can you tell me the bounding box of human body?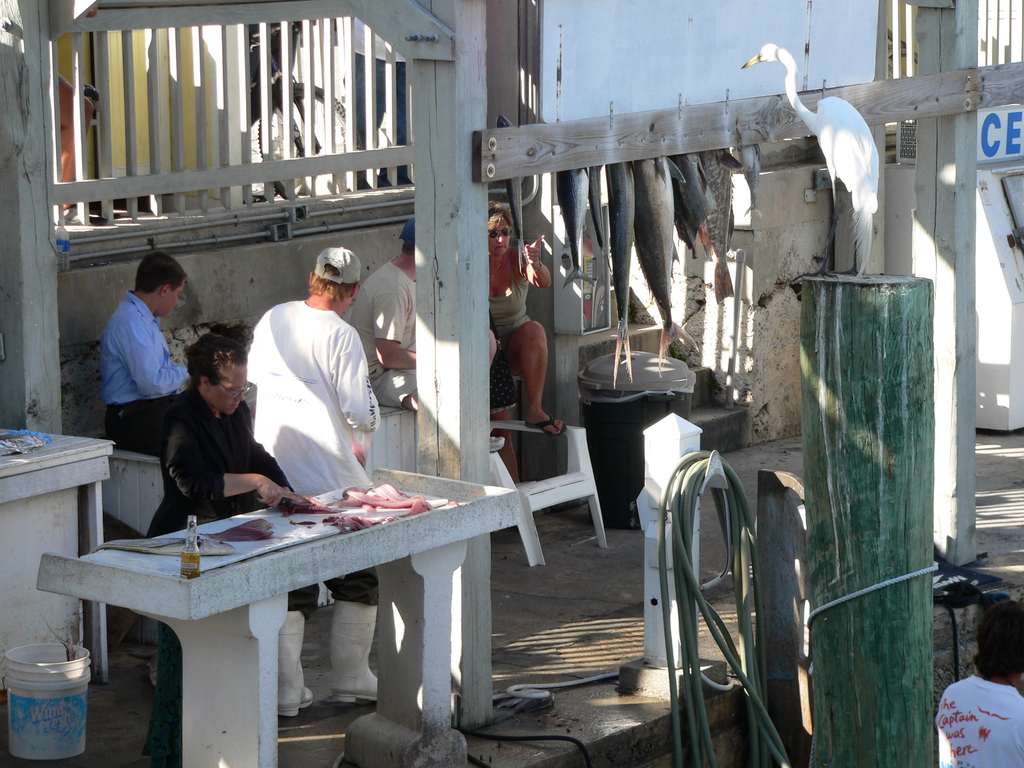
l=101, t=253, r=198, b=467.
